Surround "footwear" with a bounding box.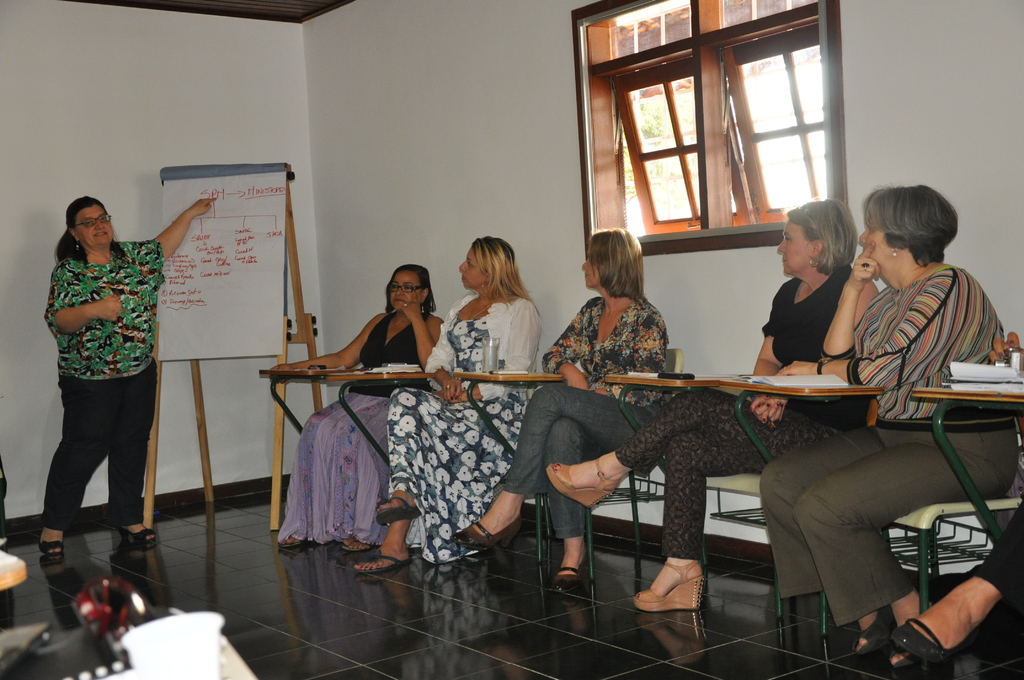
bbox(342, 537, 373, 547).
